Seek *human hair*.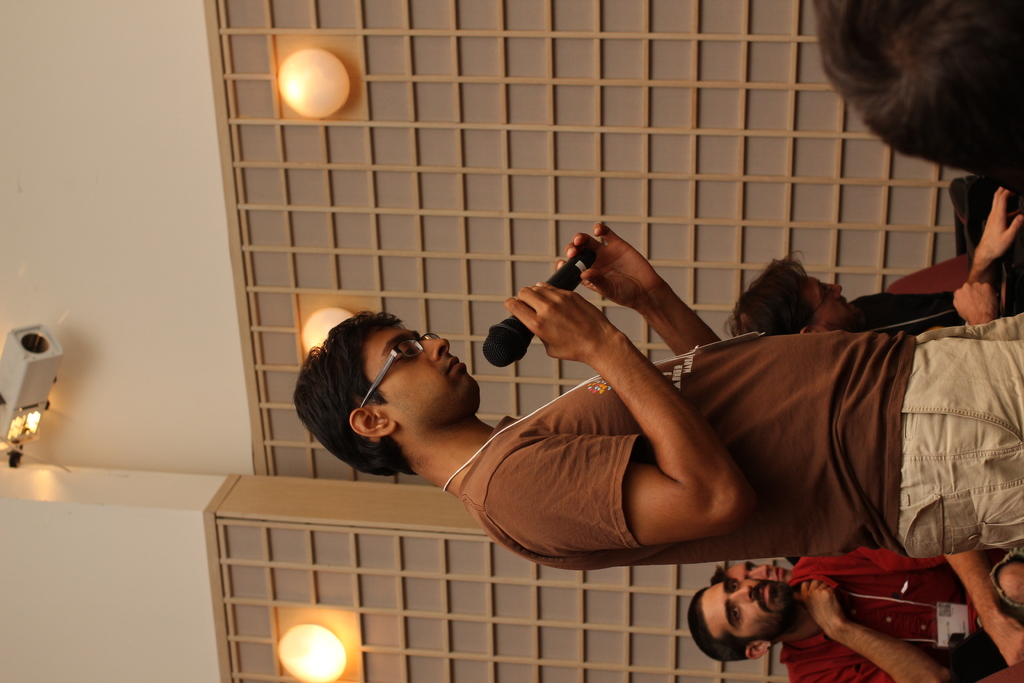
806,12,1018,184.
